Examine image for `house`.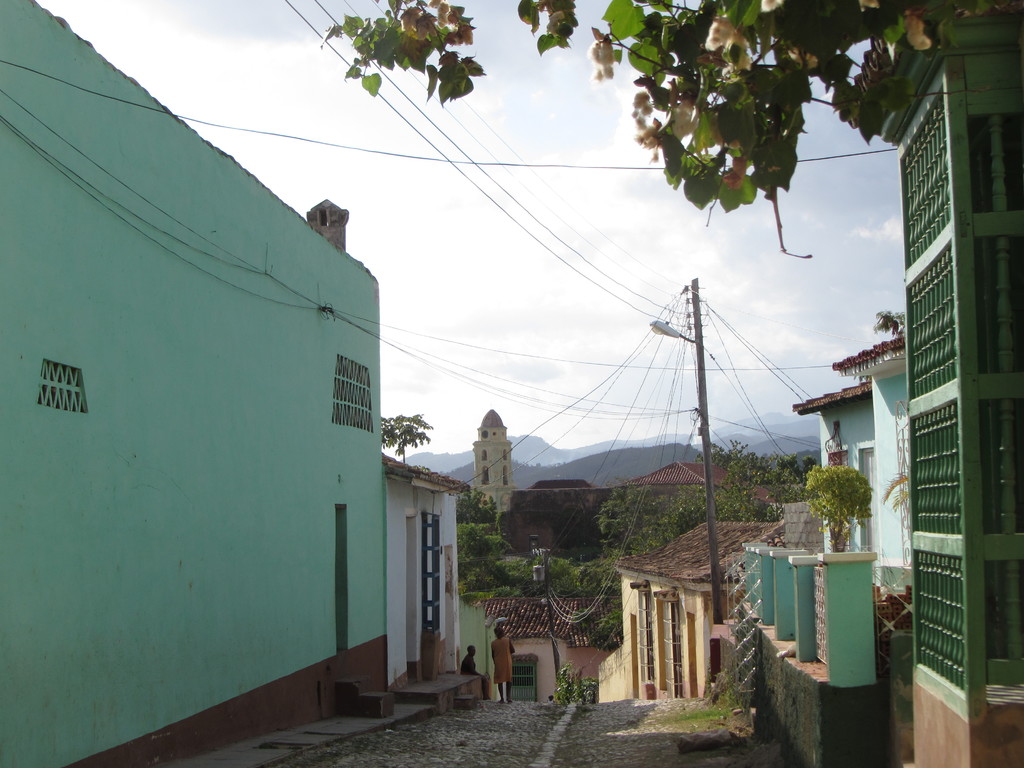
Examination result: rect(509, 490, 584, 565).
